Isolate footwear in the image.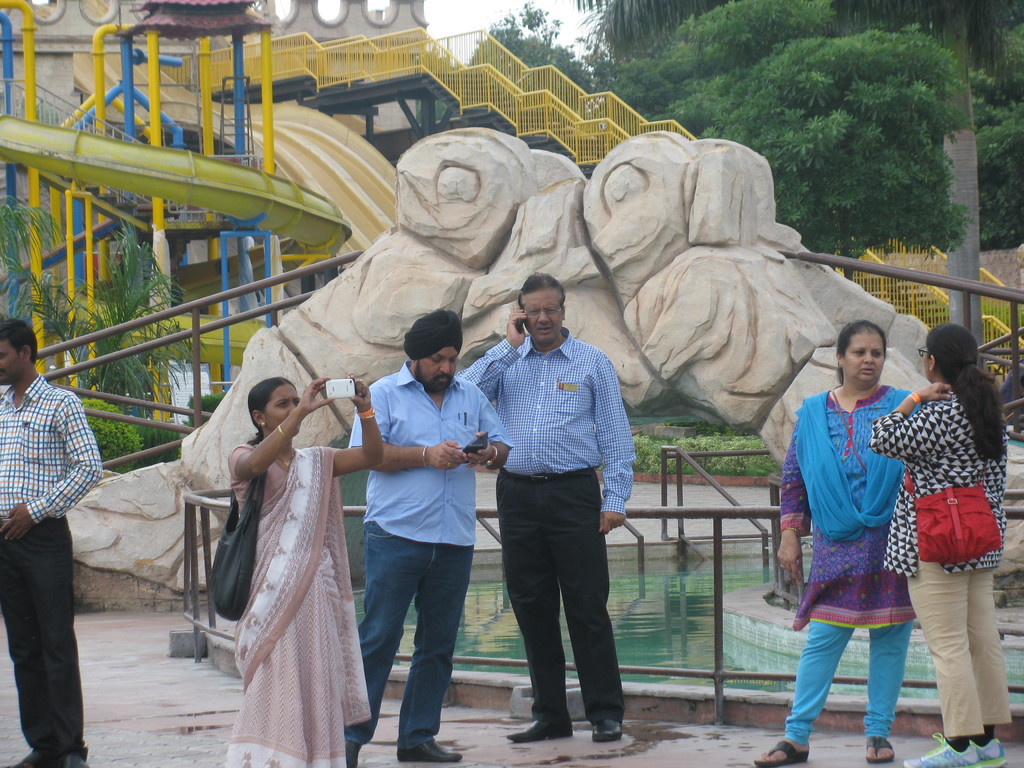
Isolated region: bbox=[860, 737, 895, 765].
